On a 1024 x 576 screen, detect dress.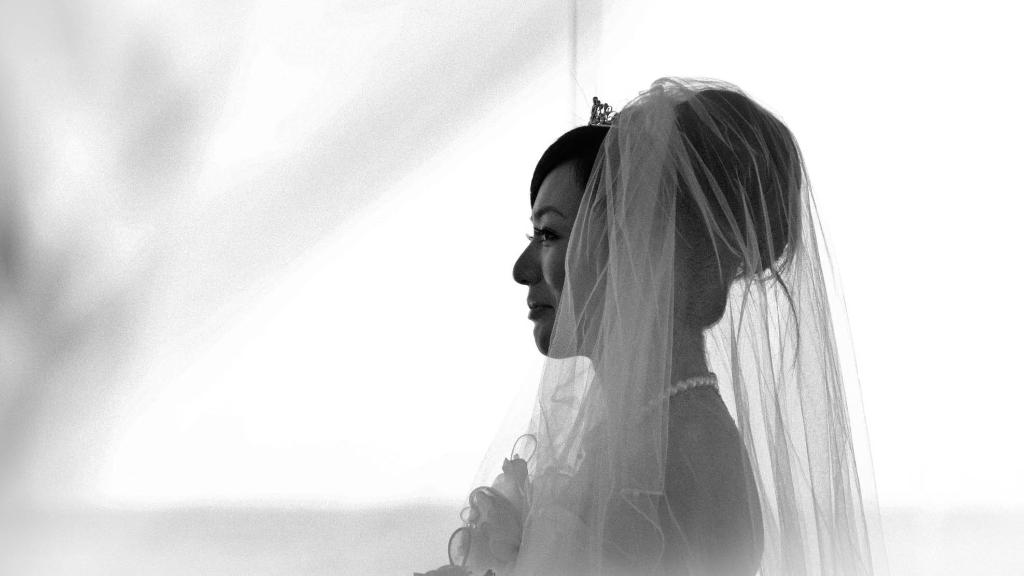
(446,72,881,575).
